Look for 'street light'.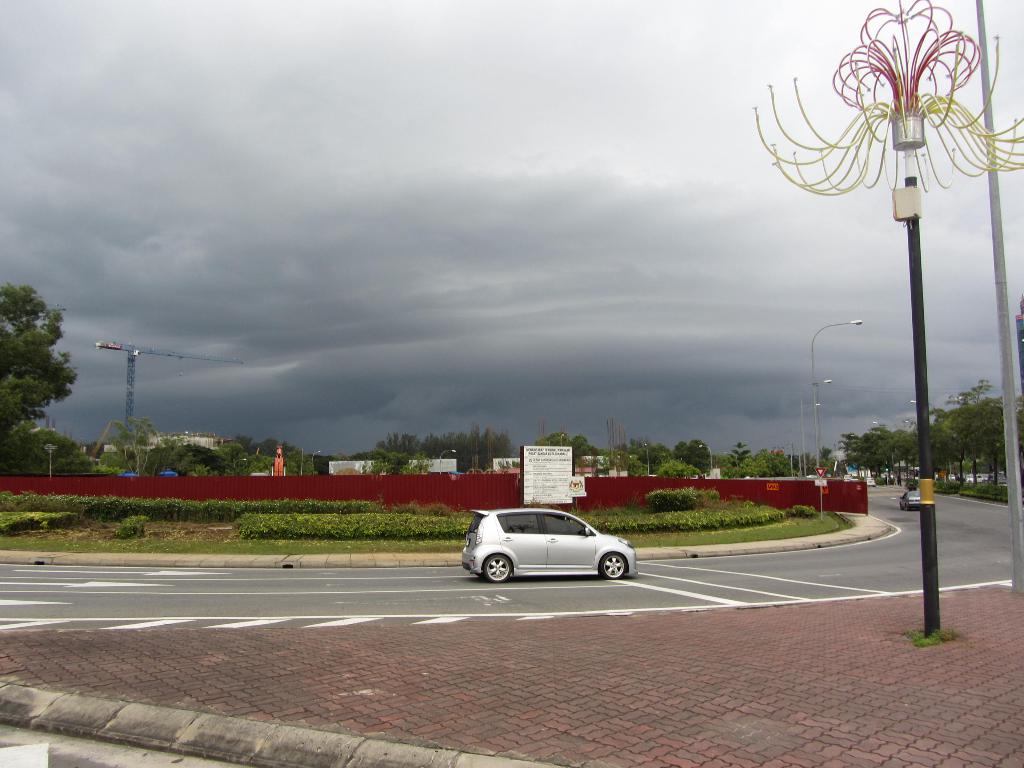
Found: region(439, 450, 458, 471).
